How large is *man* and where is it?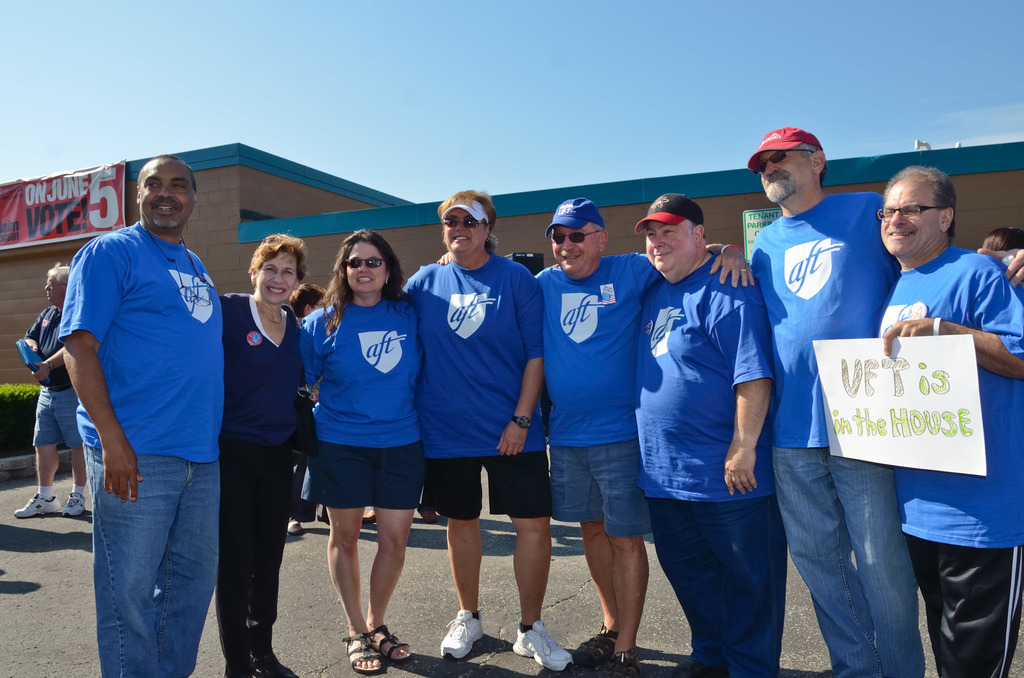
Bounding box: 632, 190, 785, 677.
